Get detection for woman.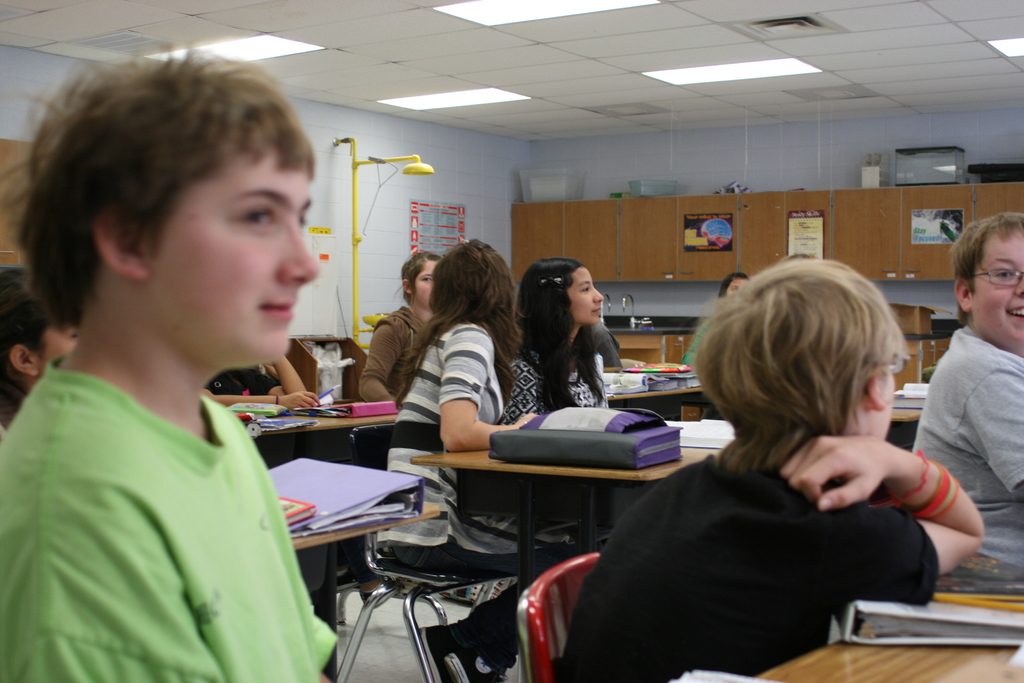
Detection: Rect(504, 255, 608, 423).
